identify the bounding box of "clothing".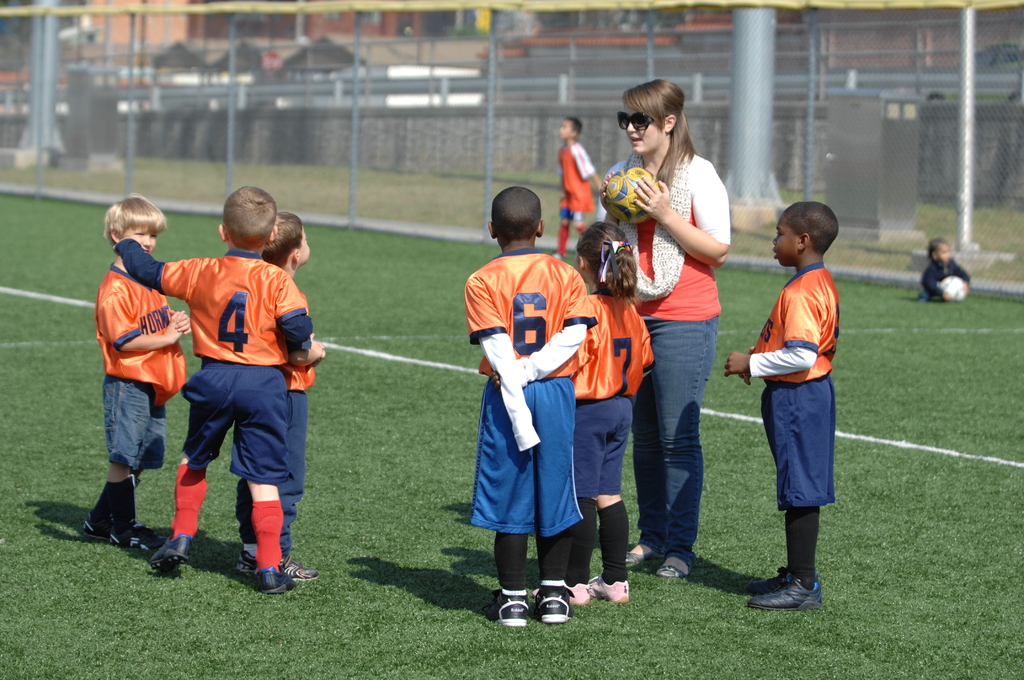
[x1=559, y1=139, x2=595, y2=219].
